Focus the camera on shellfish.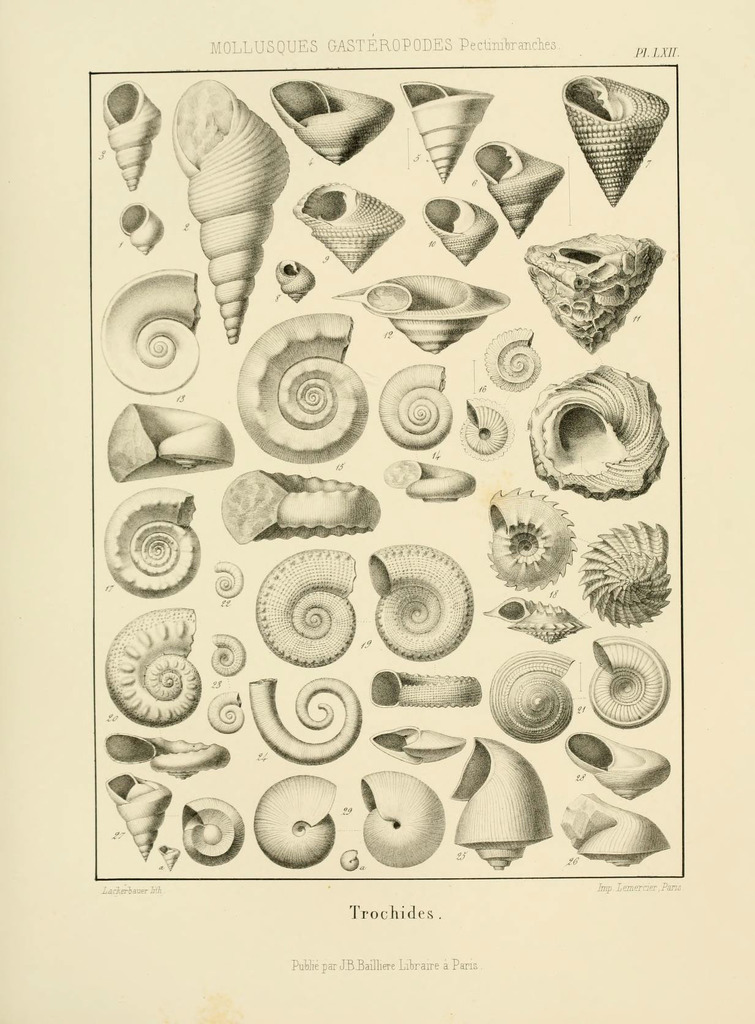
Focus region: <bbox>478, 488, 581, 593</bbox>.
